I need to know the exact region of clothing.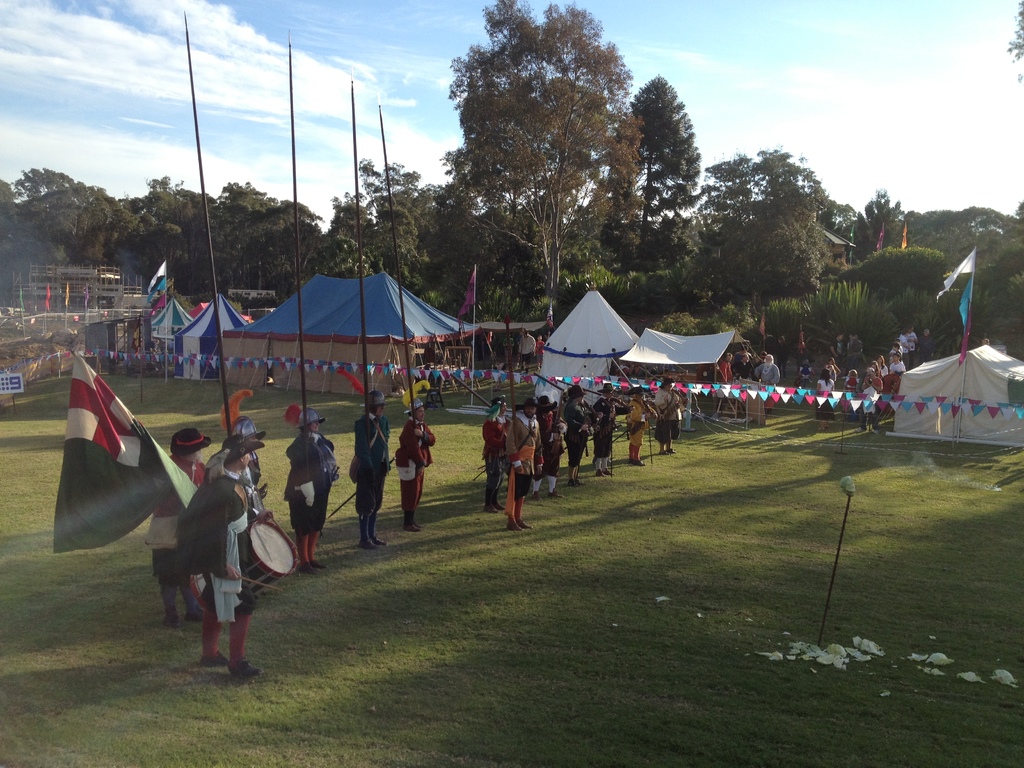
Region: <region>719, 359, 733, 388</region>.
